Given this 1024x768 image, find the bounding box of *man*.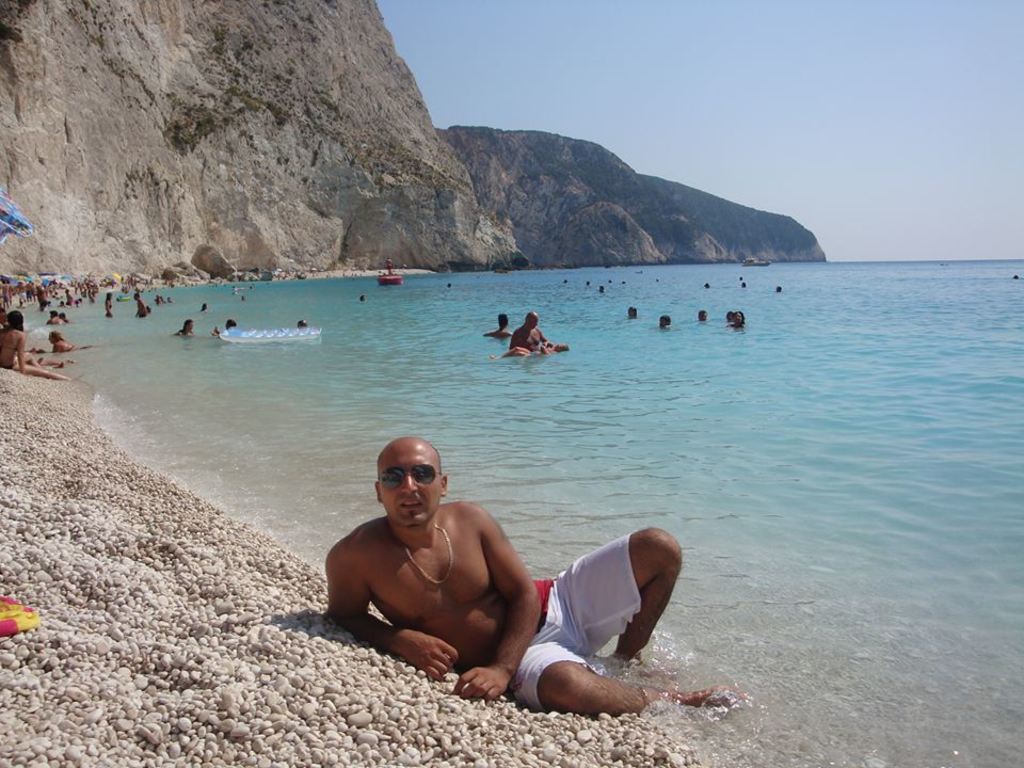
x1=322 y1=432 x2=761 y2=730.
